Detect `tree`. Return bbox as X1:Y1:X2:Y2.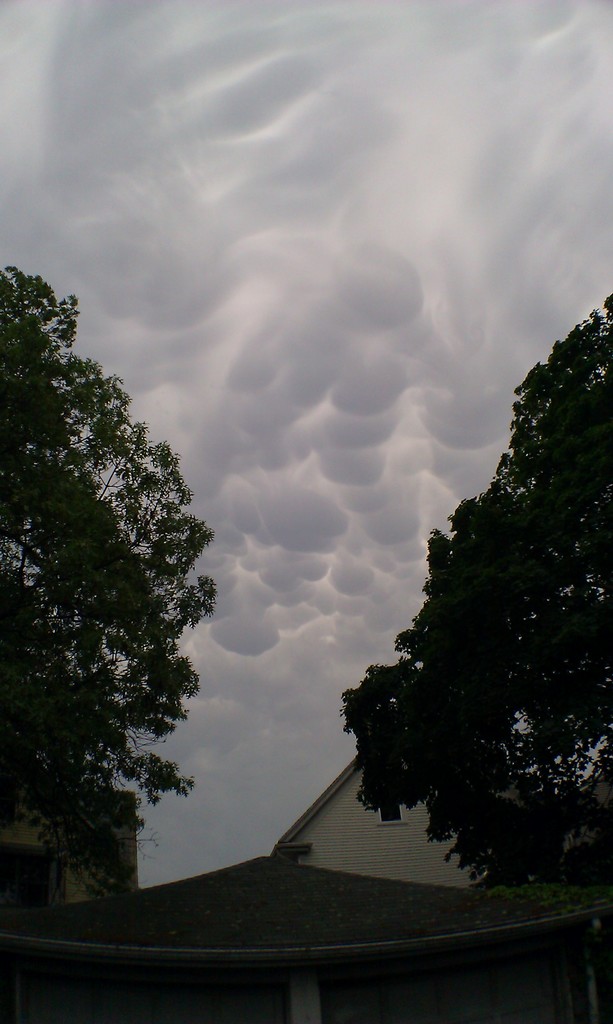
9:262:230:927.
